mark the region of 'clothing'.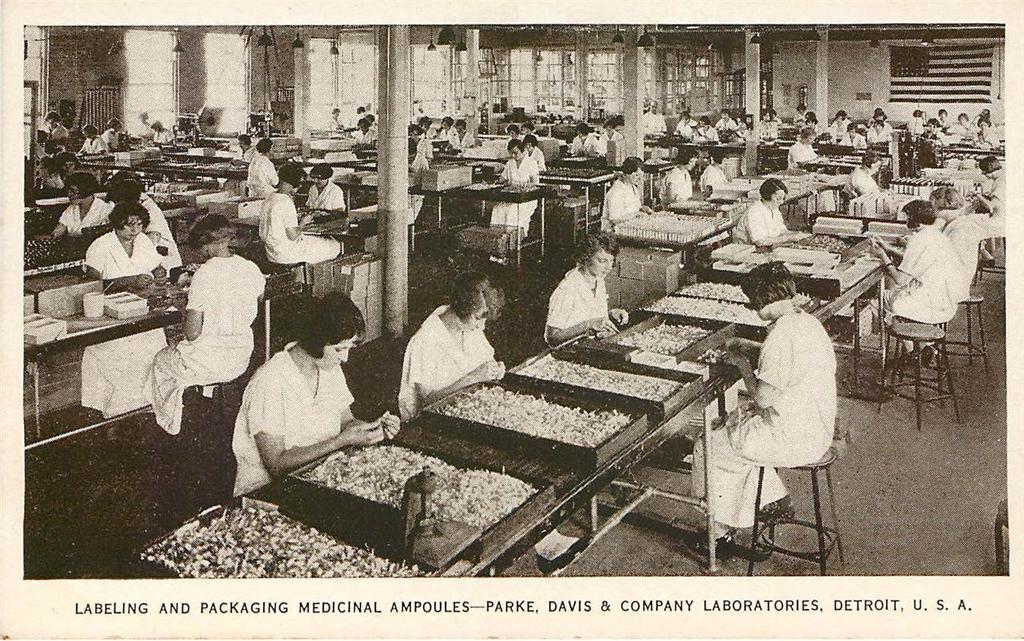
Region: rect(879, 229, 955, 347).
